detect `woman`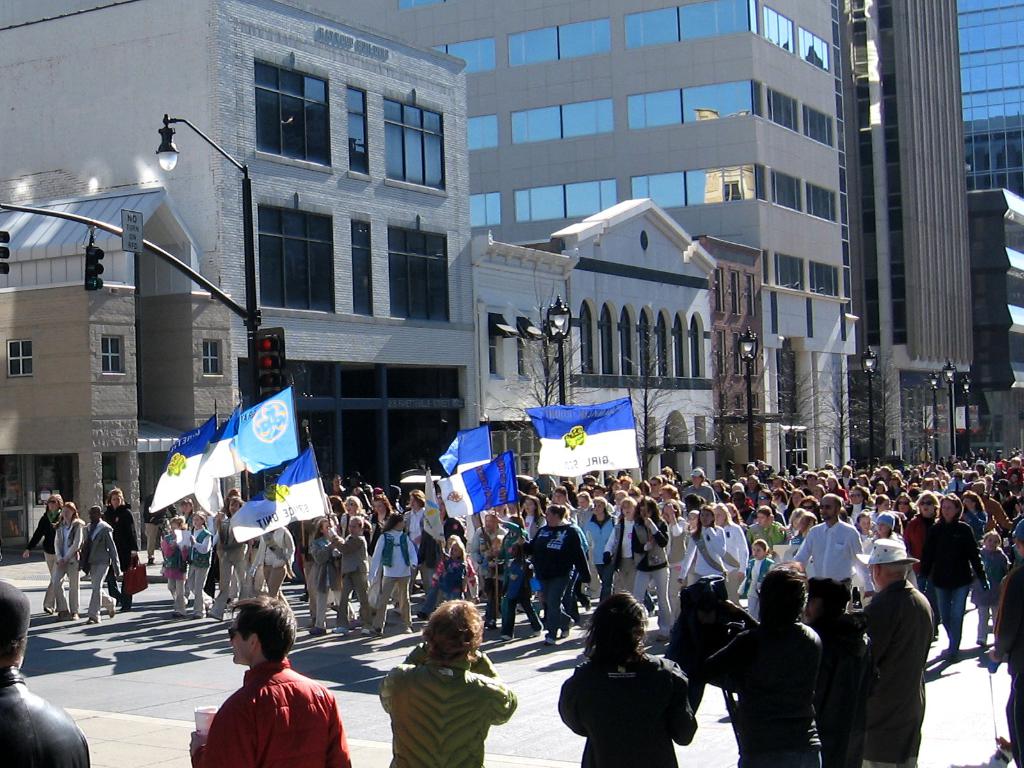
rect(966, 489, 984, 547)
